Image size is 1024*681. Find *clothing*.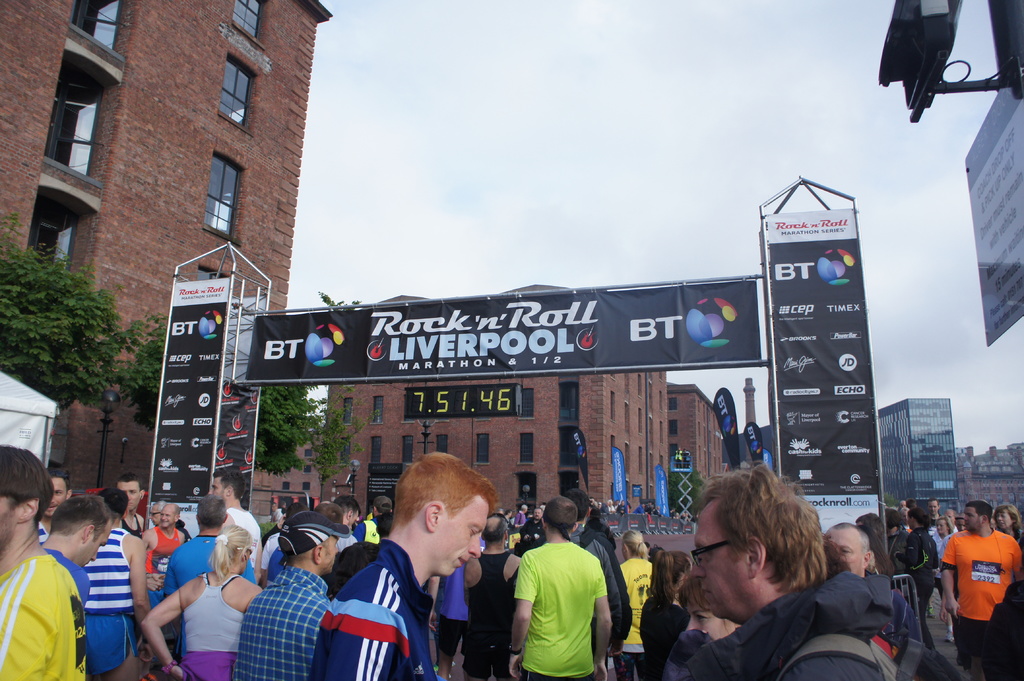
(x1=307, y1=540, x2=434, y2=680).
